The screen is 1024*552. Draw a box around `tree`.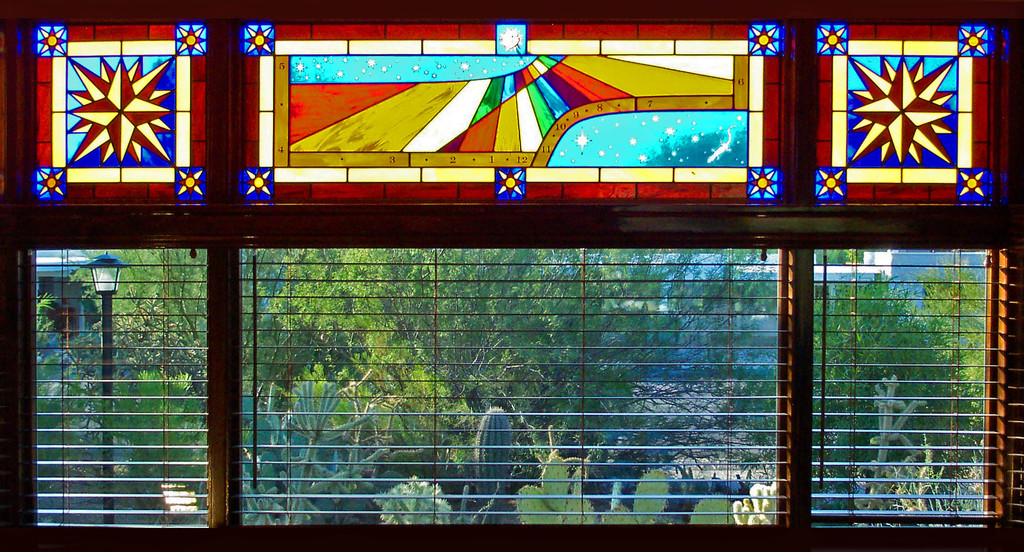
locate(233, 245, 683, 471).
